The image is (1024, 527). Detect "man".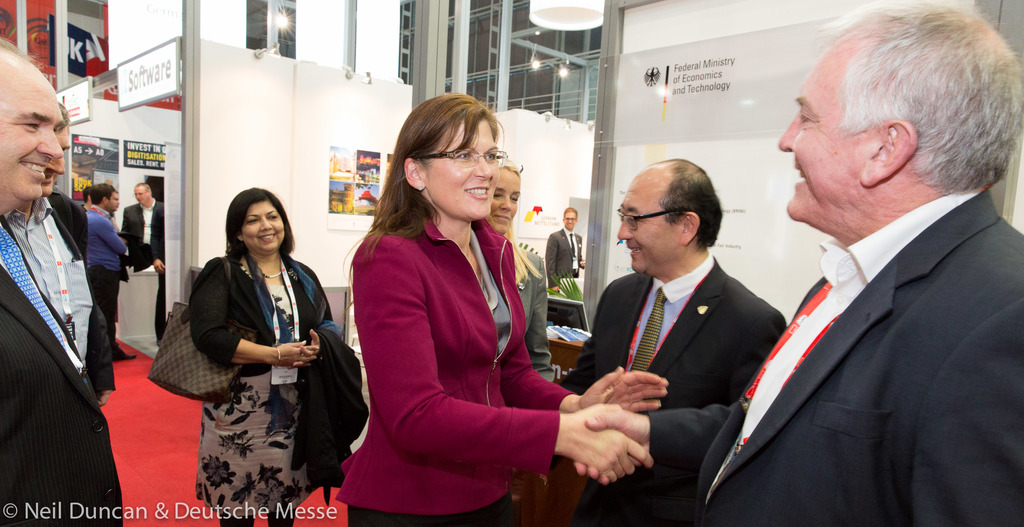
Detection: (85,185,139,362).
